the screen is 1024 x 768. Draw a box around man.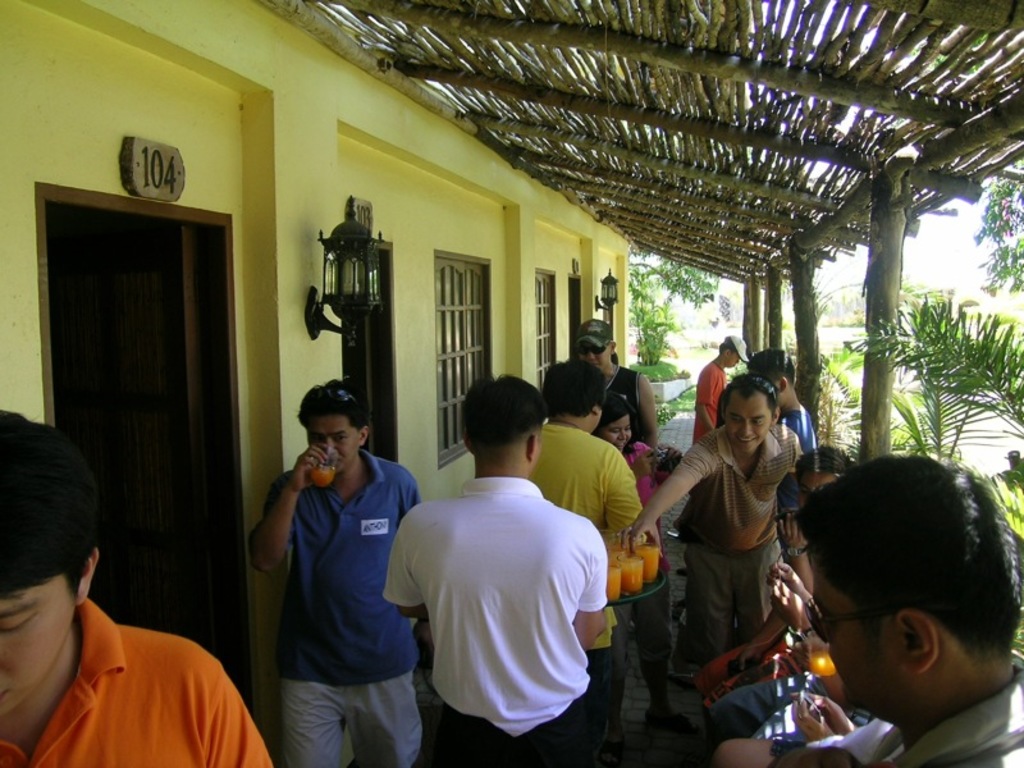
BBox(554, 314, 671, 457).
